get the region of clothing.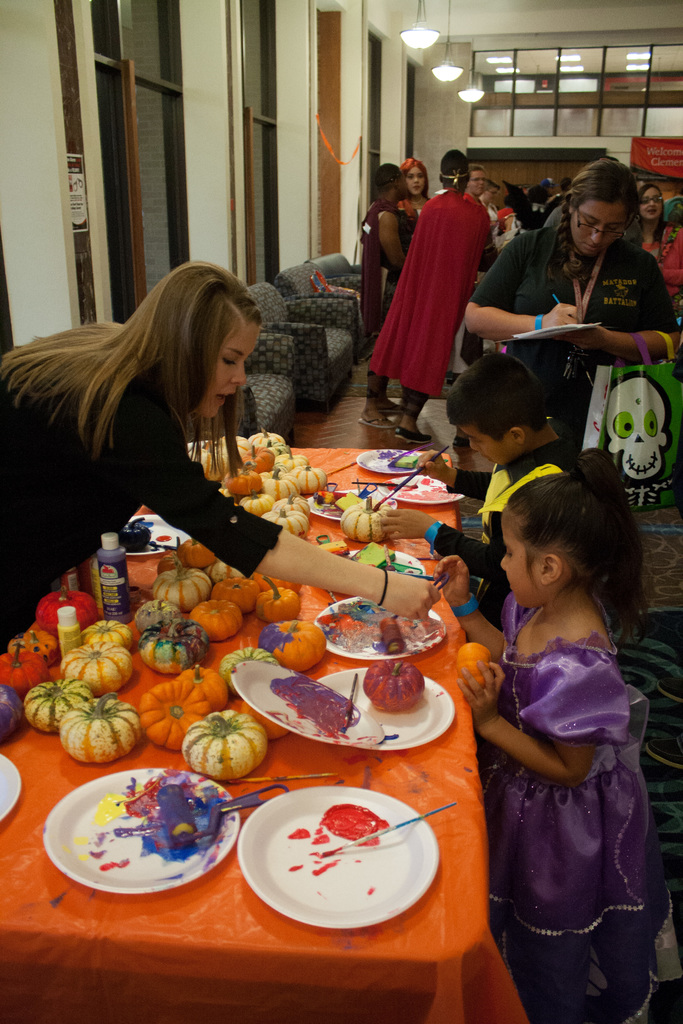
<bbox>477, 218, 672, 394</bbox>.
